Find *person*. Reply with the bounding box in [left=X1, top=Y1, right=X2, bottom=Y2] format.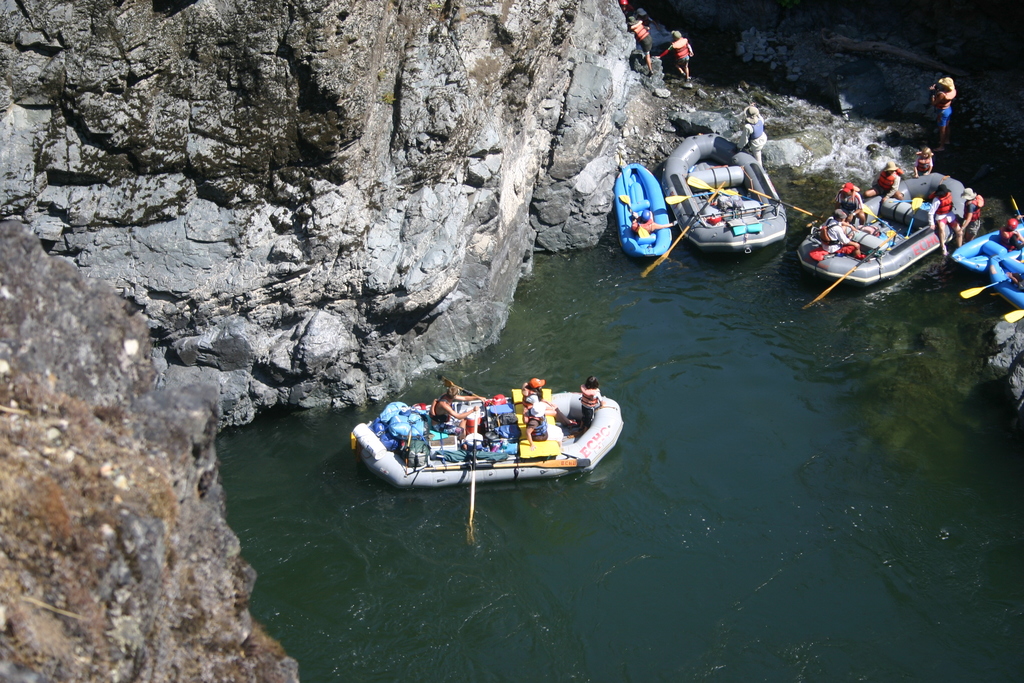
[left=958, top=190, right=983, bottom=244].
